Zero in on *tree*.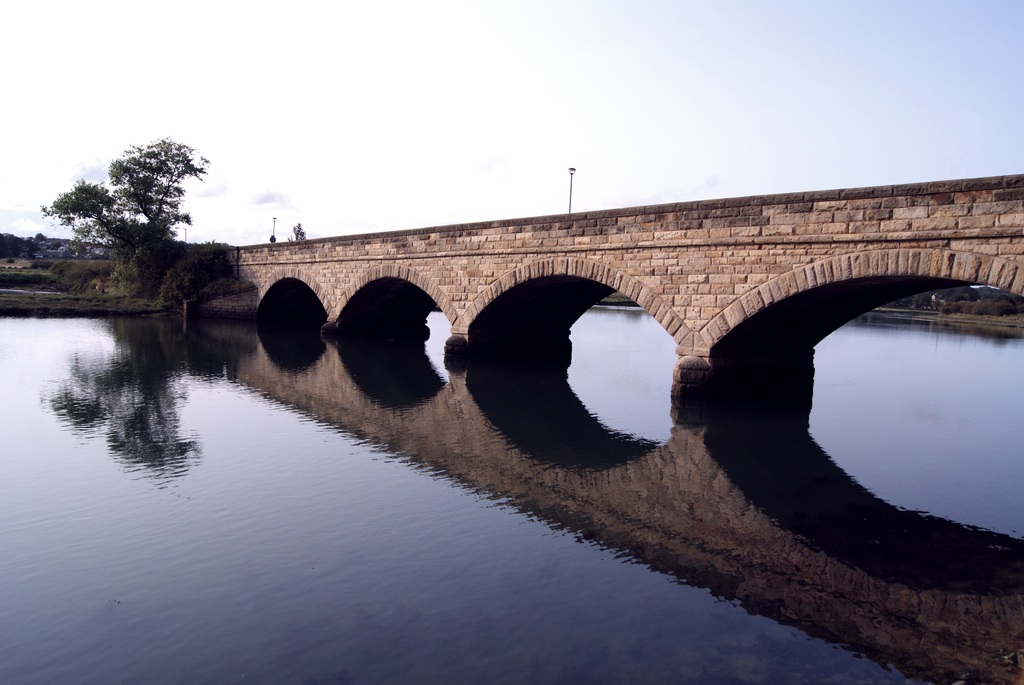
Zeroed in: bbox=(63, 123, 209, 308).
